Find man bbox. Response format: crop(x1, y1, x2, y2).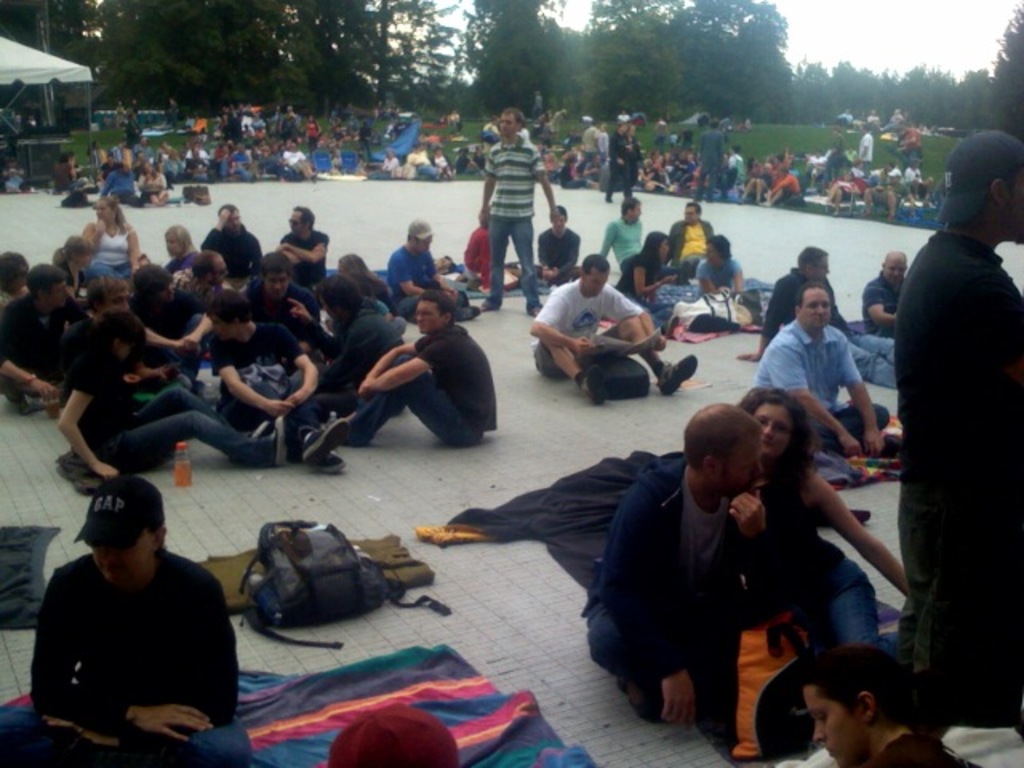
crop(594, 198, 646, 267).
